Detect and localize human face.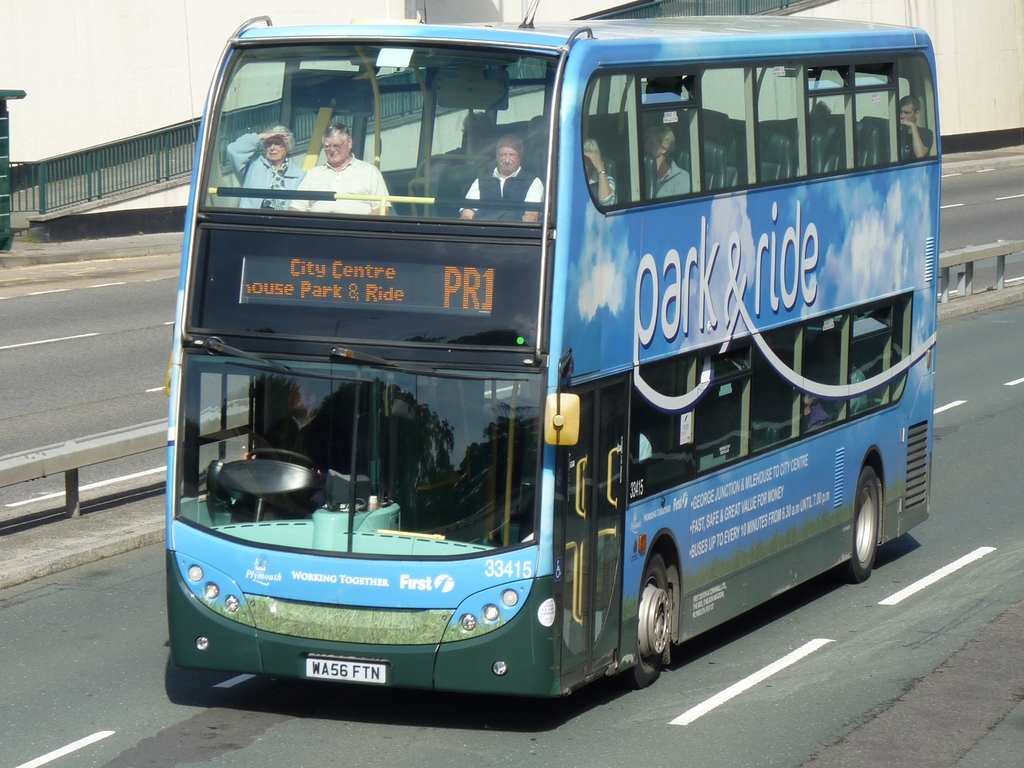
Localized at Rect(322, 133, 350, 161).
